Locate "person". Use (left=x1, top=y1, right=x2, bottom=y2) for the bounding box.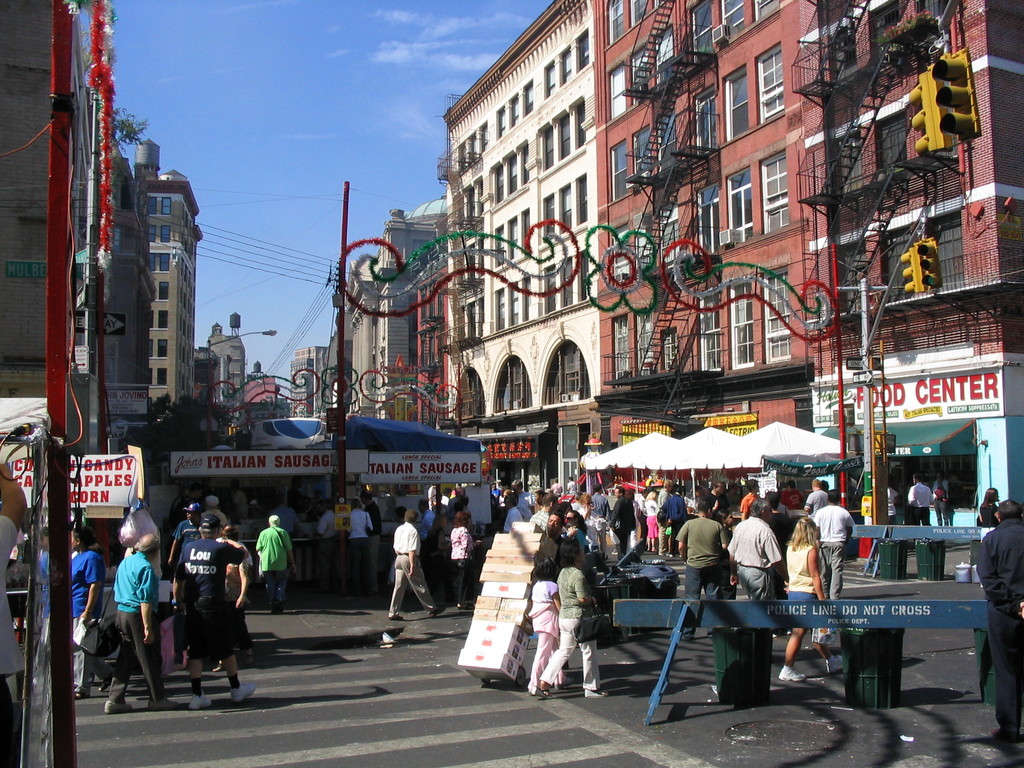
(left=525, top=561, right=559, bottom=694).
